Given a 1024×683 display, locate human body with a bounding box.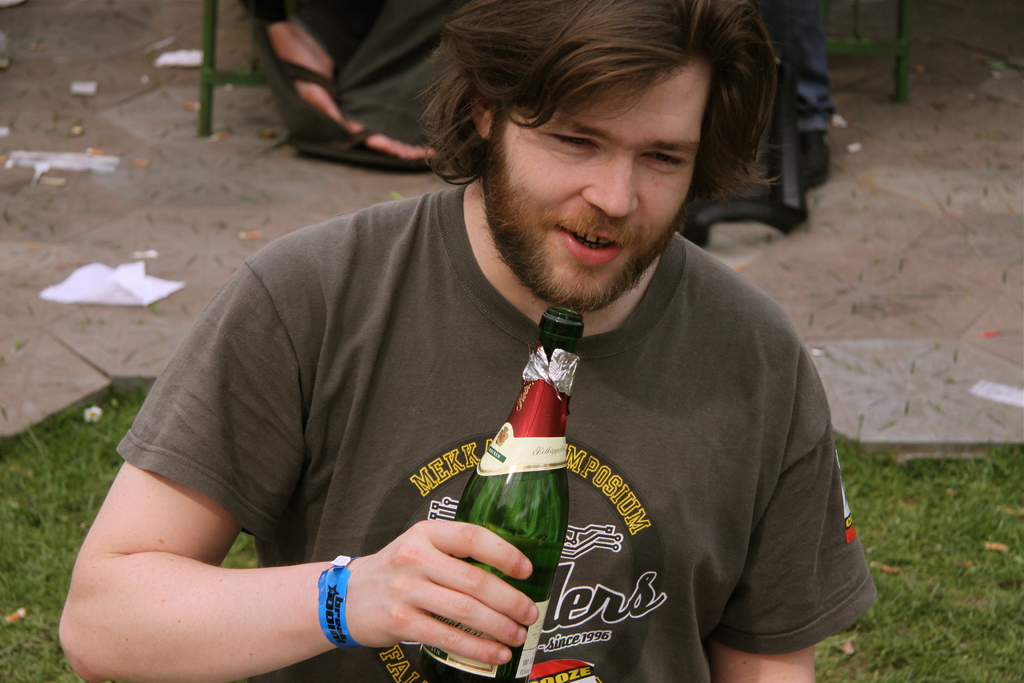
Located: bbox=[113, 13, 900, 682].
